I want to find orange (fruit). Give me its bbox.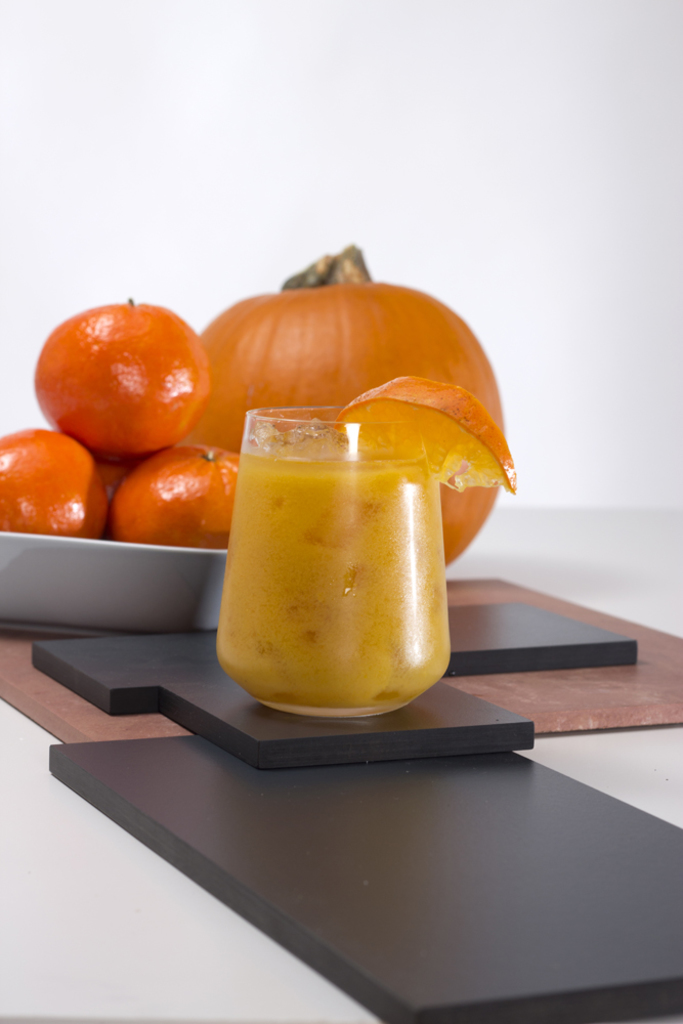
(x1=335, y1=376, x2=515, y2=541).
